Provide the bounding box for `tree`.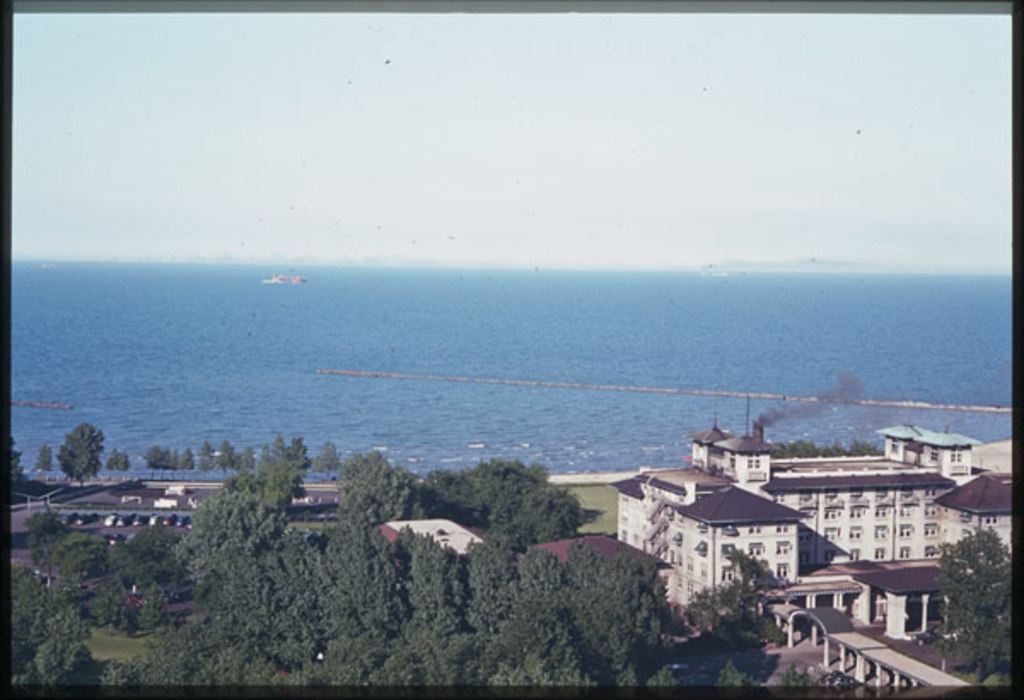
[198, 446, 215, 483].
